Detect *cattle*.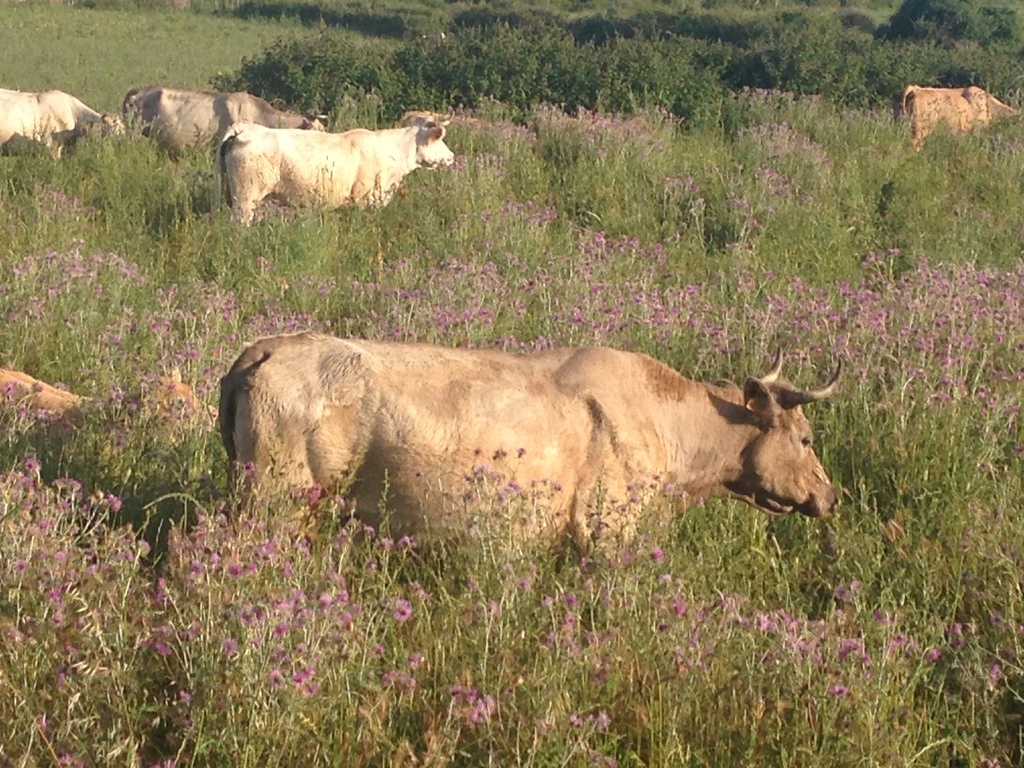
Detected at 0 88 127 157.
